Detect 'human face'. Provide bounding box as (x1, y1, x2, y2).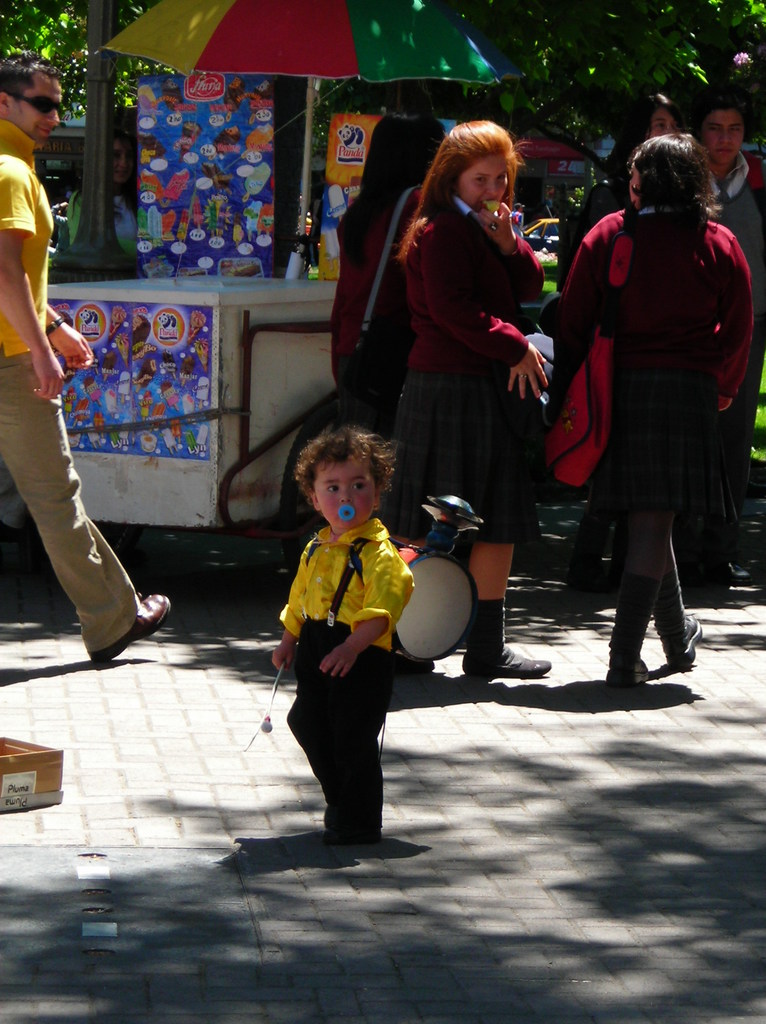
(705, 111, 745, 159).
